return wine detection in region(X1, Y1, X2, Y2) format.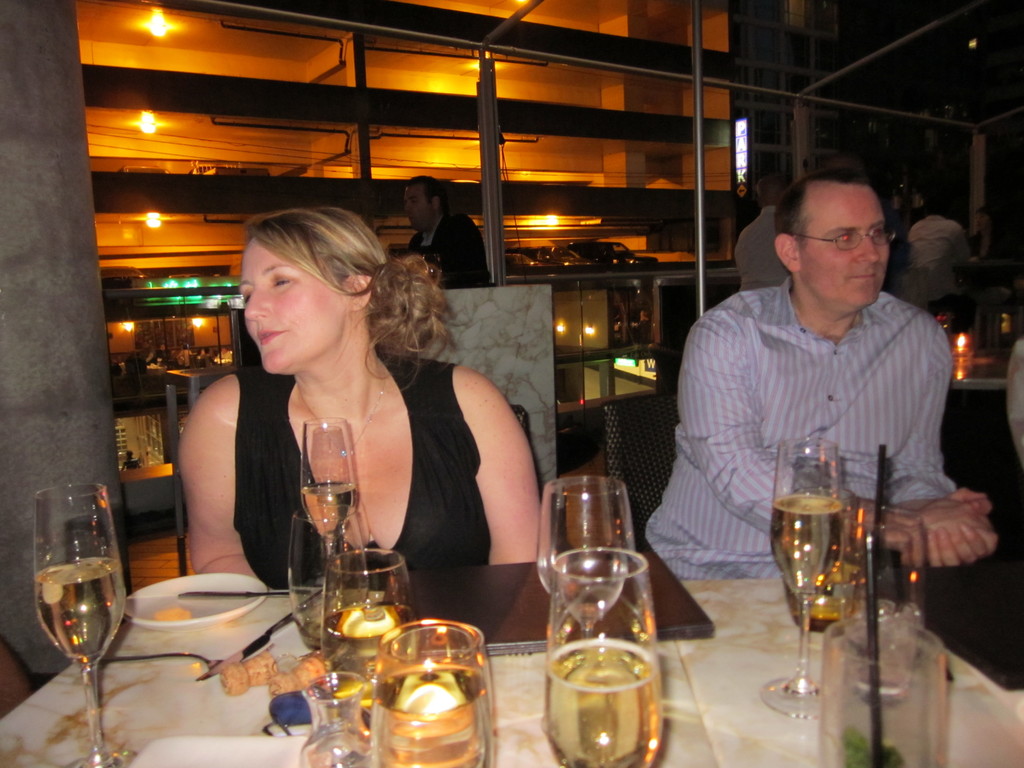
region(554, 502, 662, 767).
